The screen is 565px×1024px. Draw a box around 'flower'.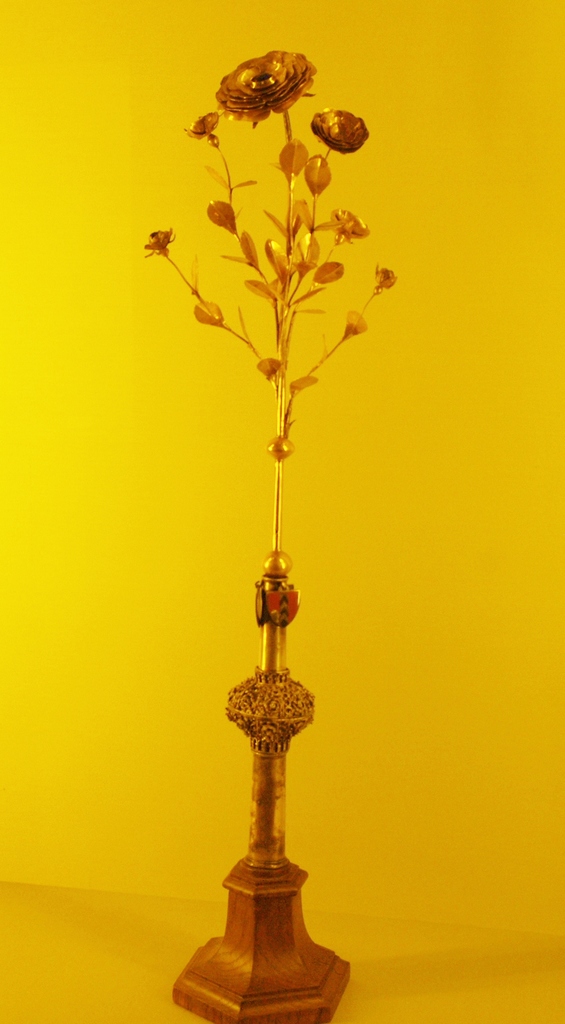
locate(304, 83, 368, 145).
